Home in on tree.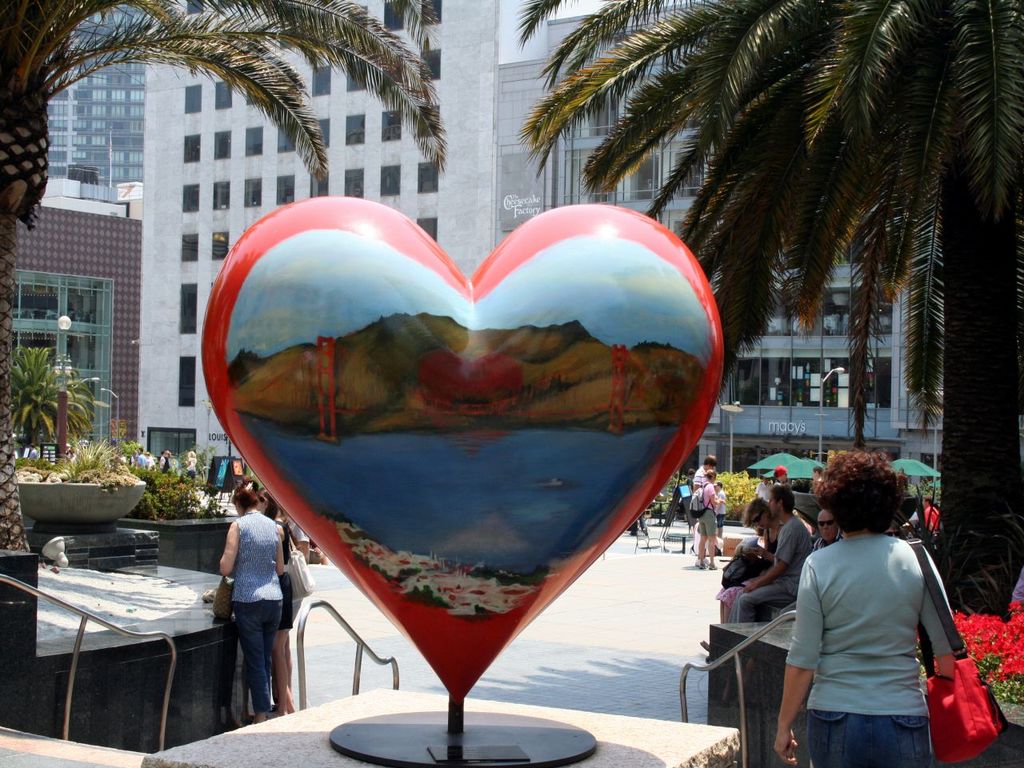
Homed in at (x1=0, y1=0, x2=469, y2=672).
